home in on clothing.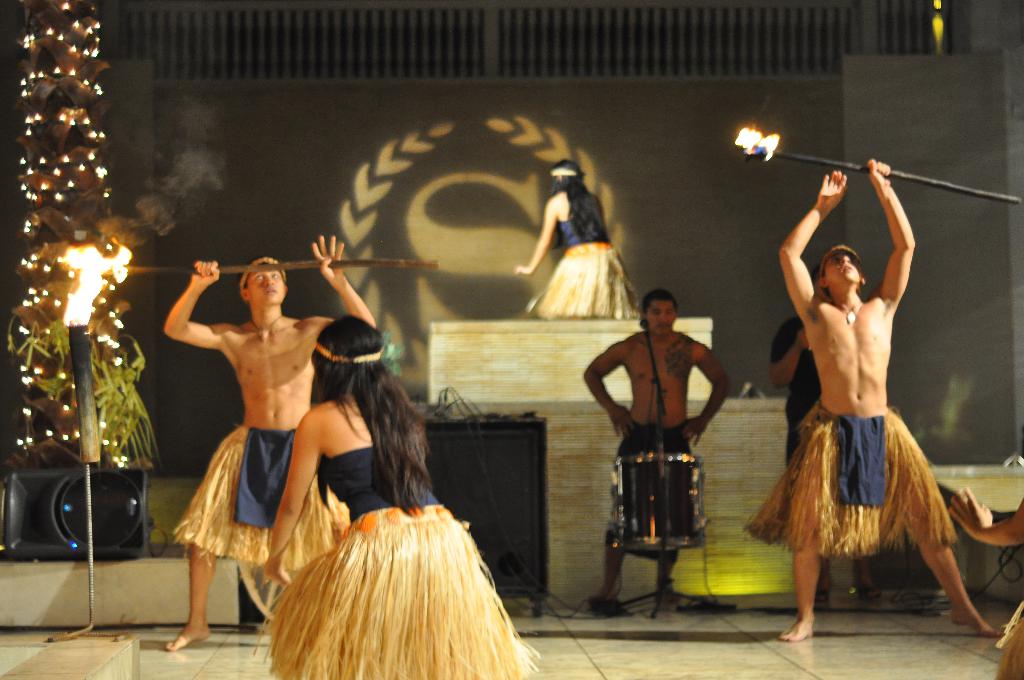
Homed in at rect(610, 425, 687, 558).
